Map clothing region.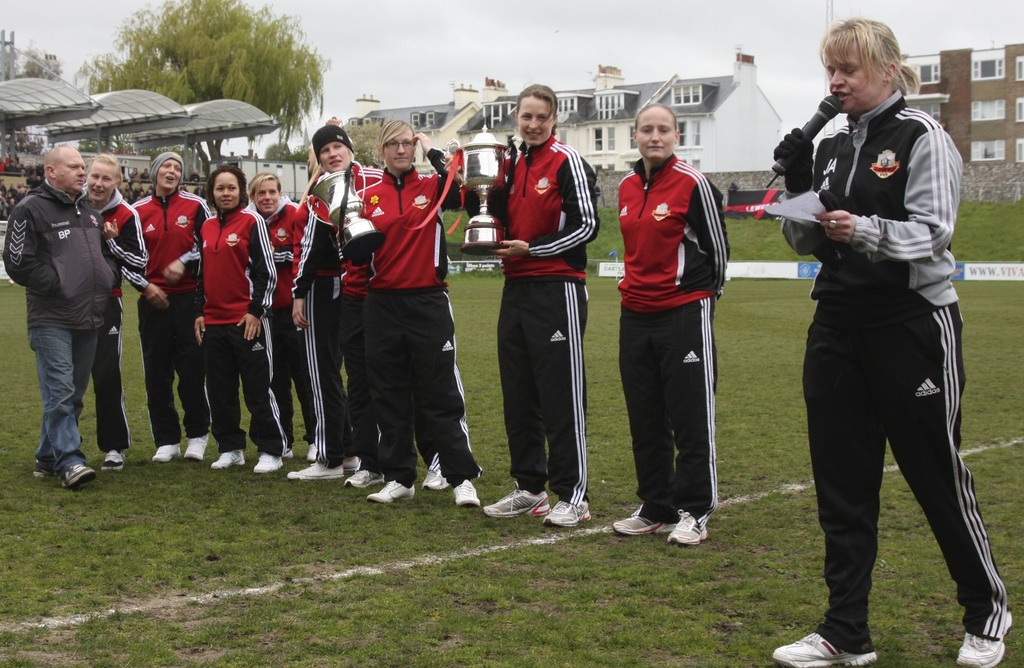
Mapped to bbox=[194, 200, 291, 462].
